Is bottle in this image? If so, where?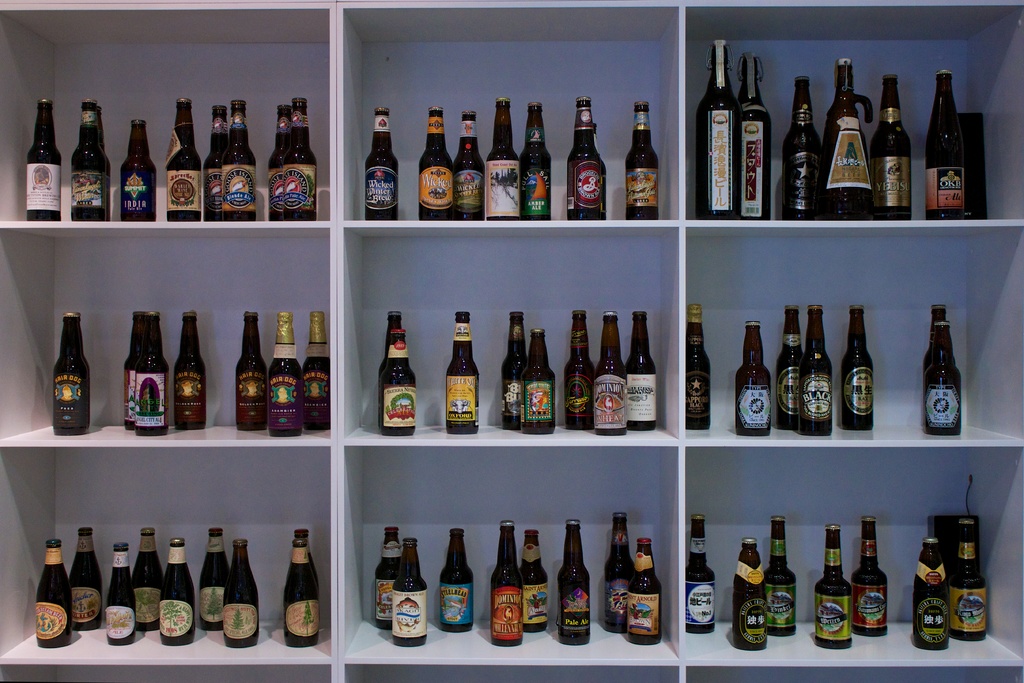
Yes, at [left=372, top=527, right=401, bottom=630].
